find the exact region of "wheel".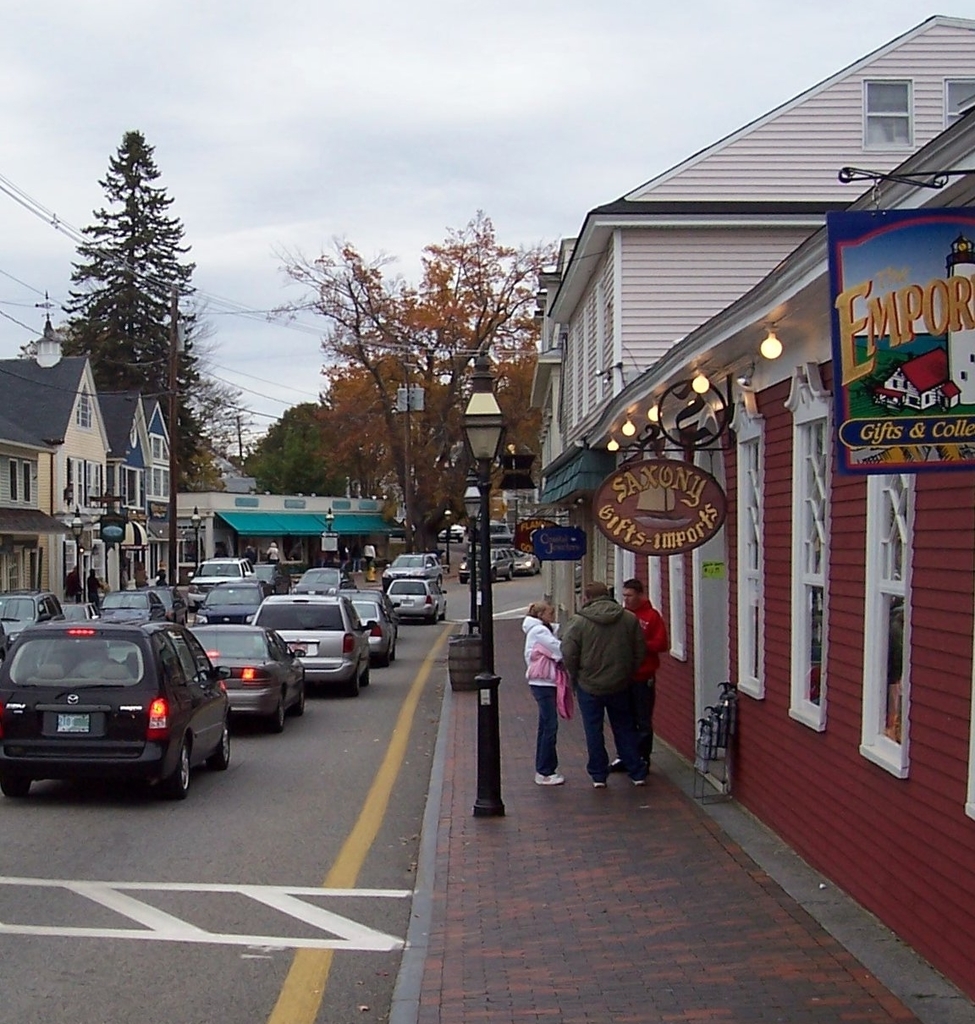
Exact region: 0:767:31:802.
